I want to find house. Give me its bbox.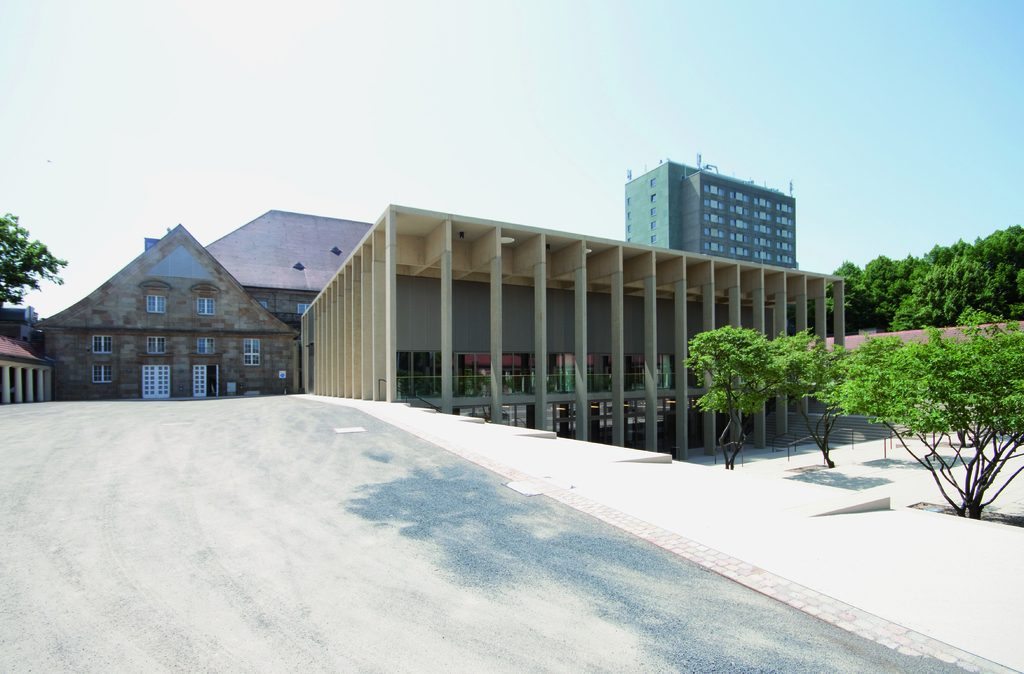
crop(292, 199, 849, 465).
